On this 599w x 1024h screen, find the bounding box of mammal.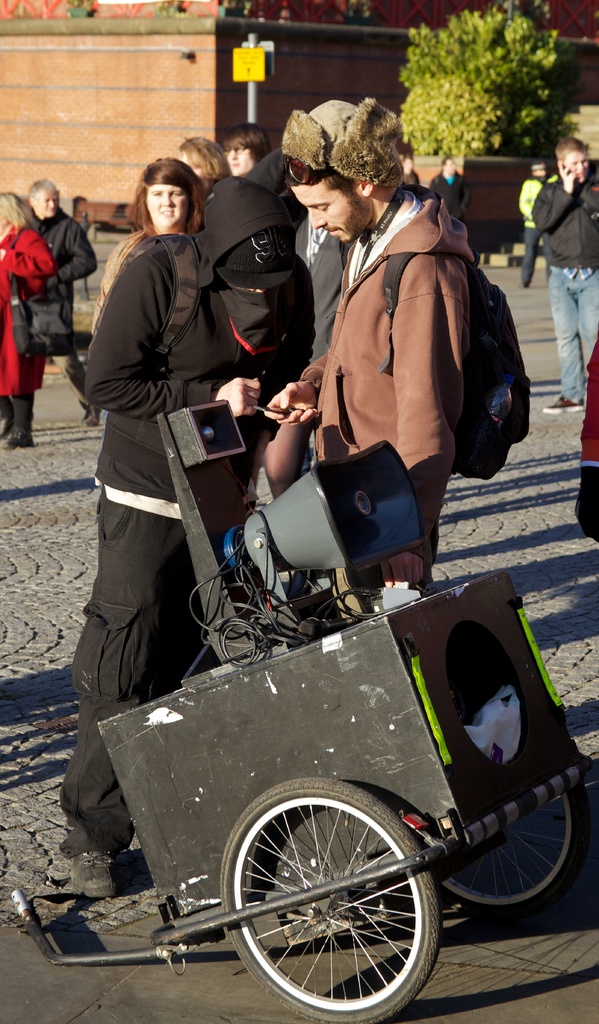
Bounding box: <region>531, 136, 598, 413</region>.
